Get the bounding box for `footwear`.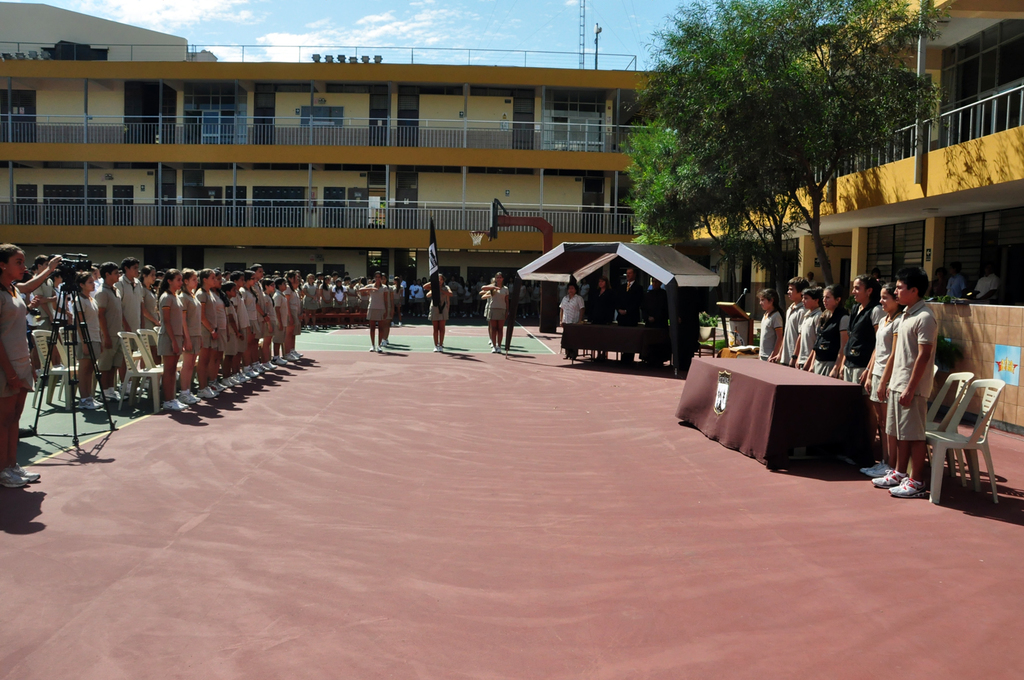
region(92, 394, 104, 408).
